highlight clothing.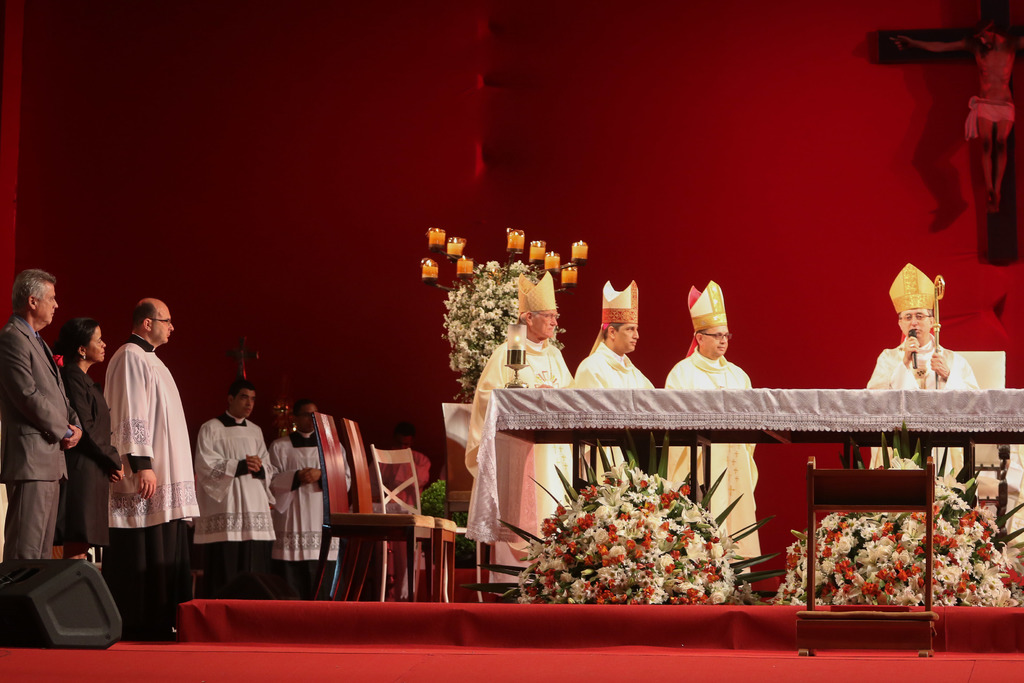
Highlighted region: (578,335,664,477).
